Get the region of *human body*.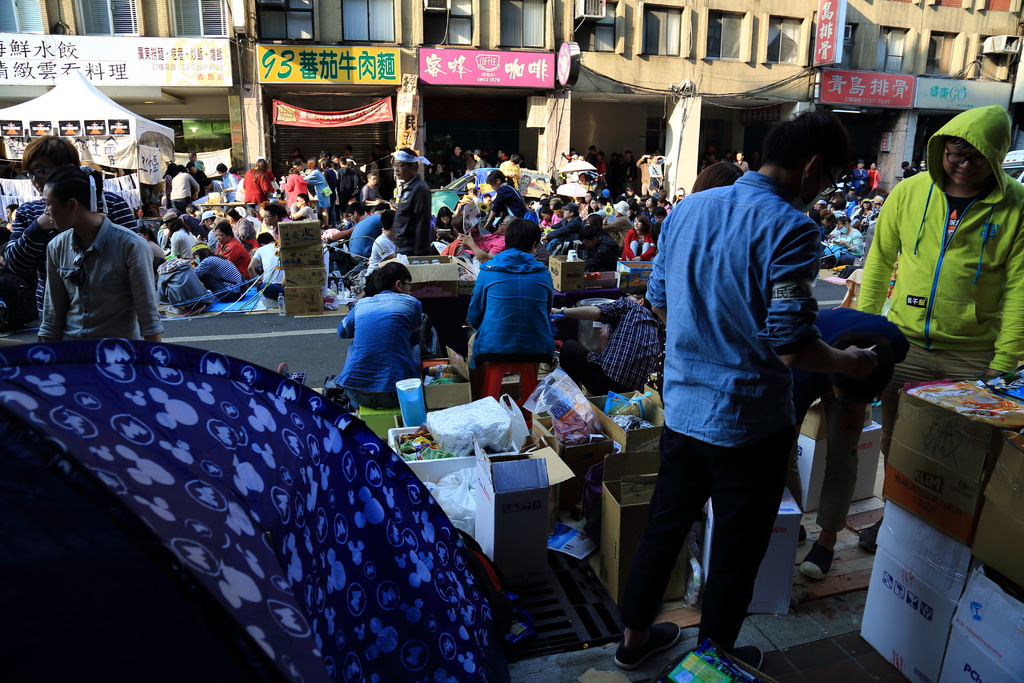
<region>260, 284, 283, 311</region>.
